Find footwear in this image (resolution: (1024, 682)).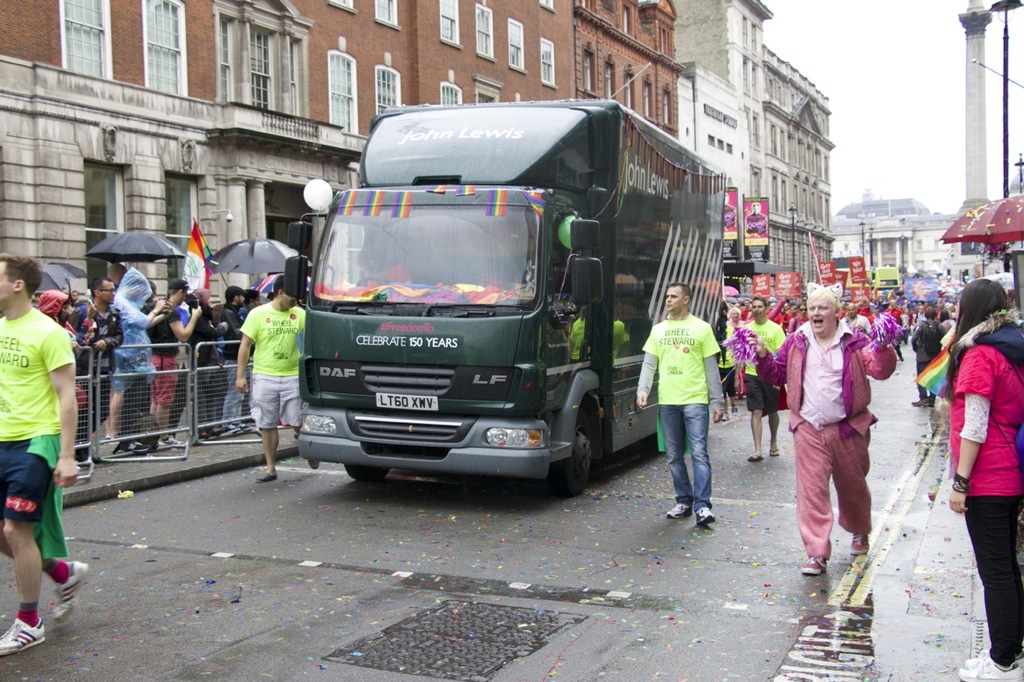
801/556/826/580.
